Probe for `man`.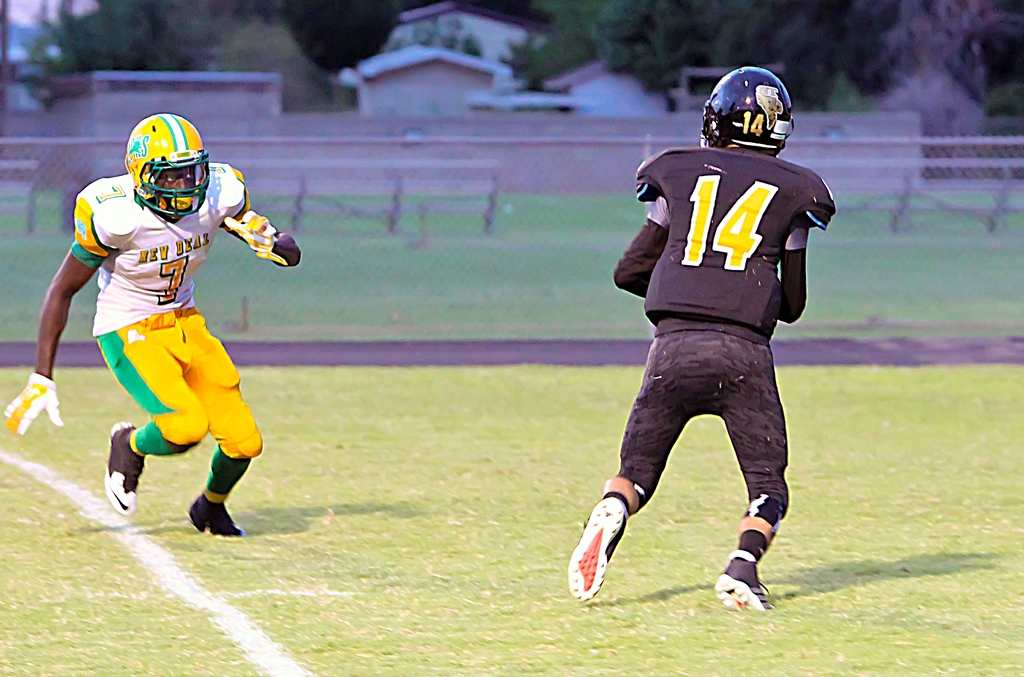
Probe result: bbox=[4, 111, 300, 541].
